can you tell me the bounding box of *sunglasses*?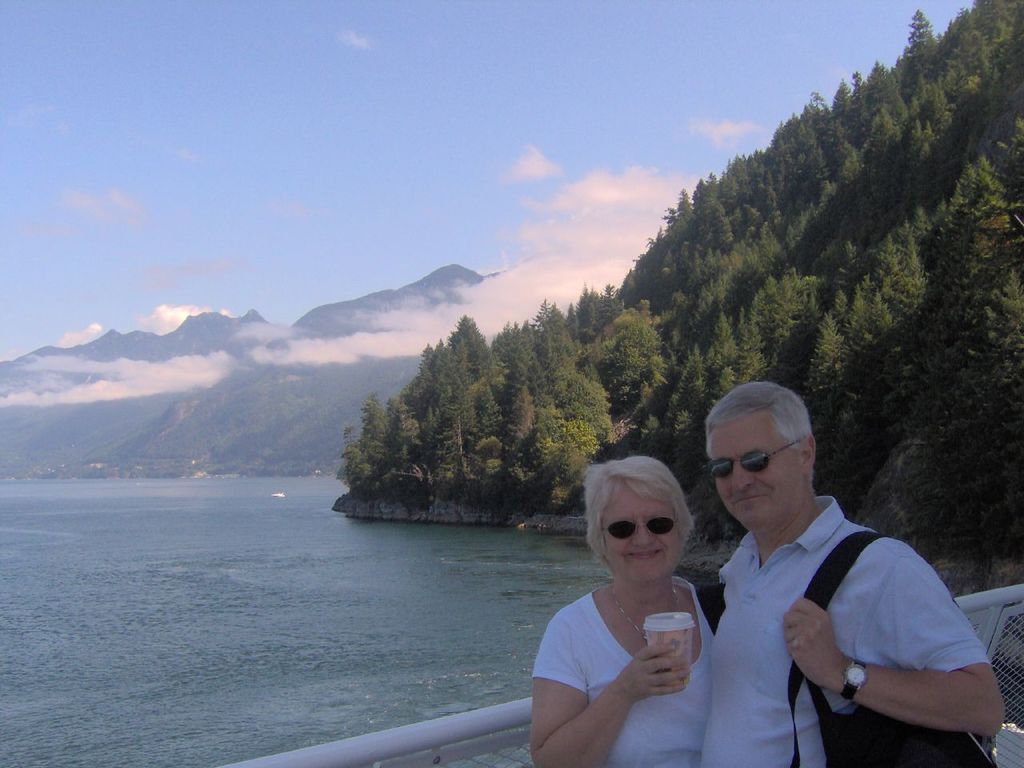
[x1=603, y1=520, x2=678, y2=540].
